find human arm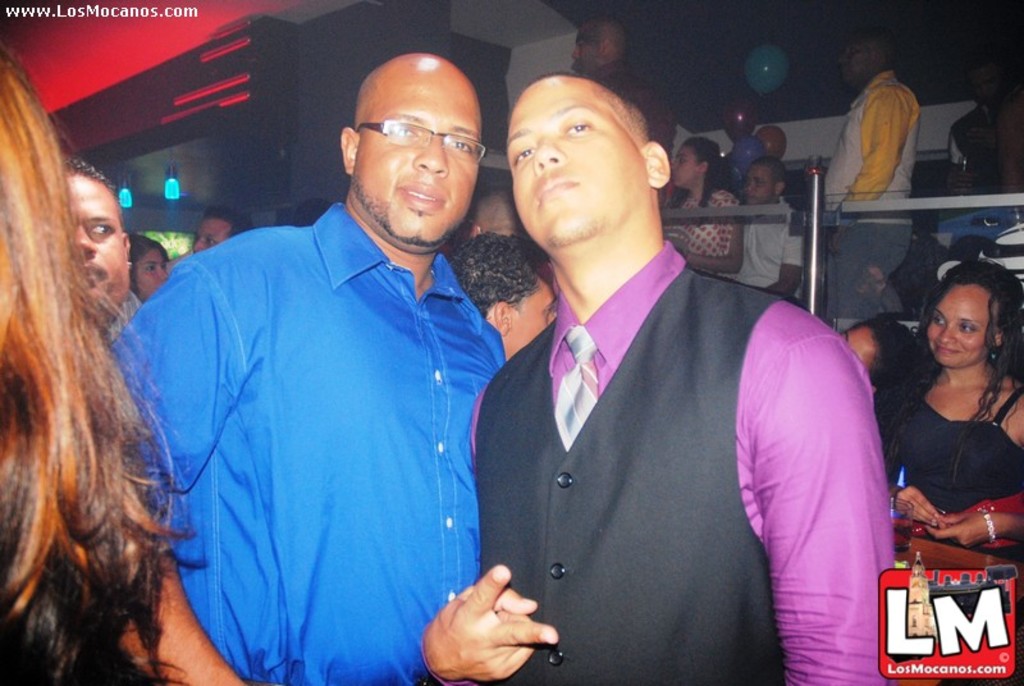
crop(411, 563, 540, 685)
